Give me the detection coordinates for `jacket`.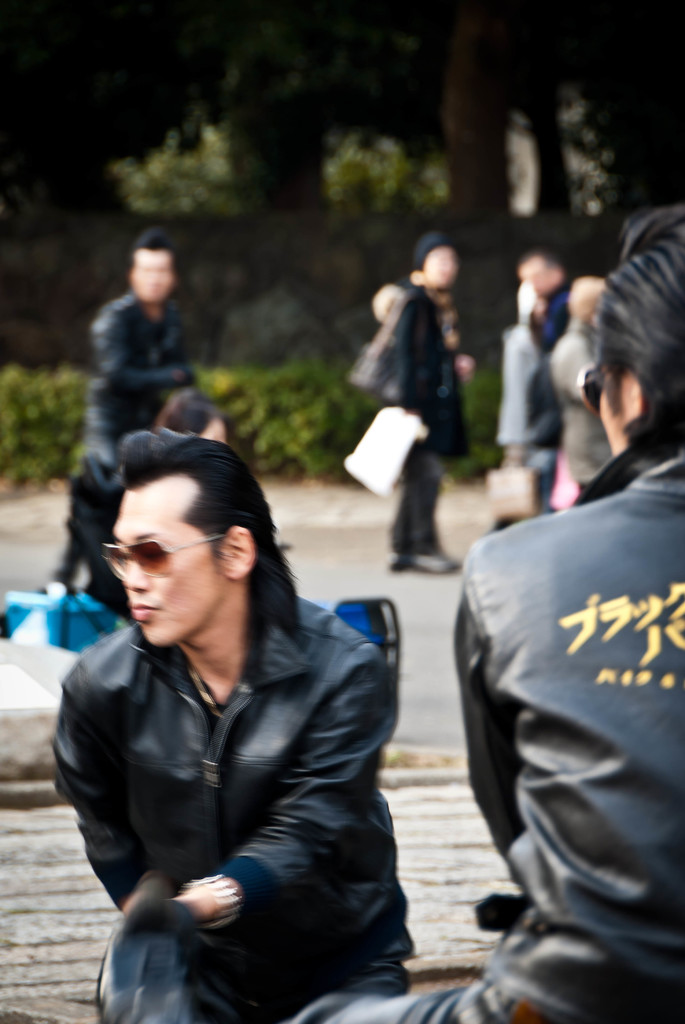
40,516,415,991.
